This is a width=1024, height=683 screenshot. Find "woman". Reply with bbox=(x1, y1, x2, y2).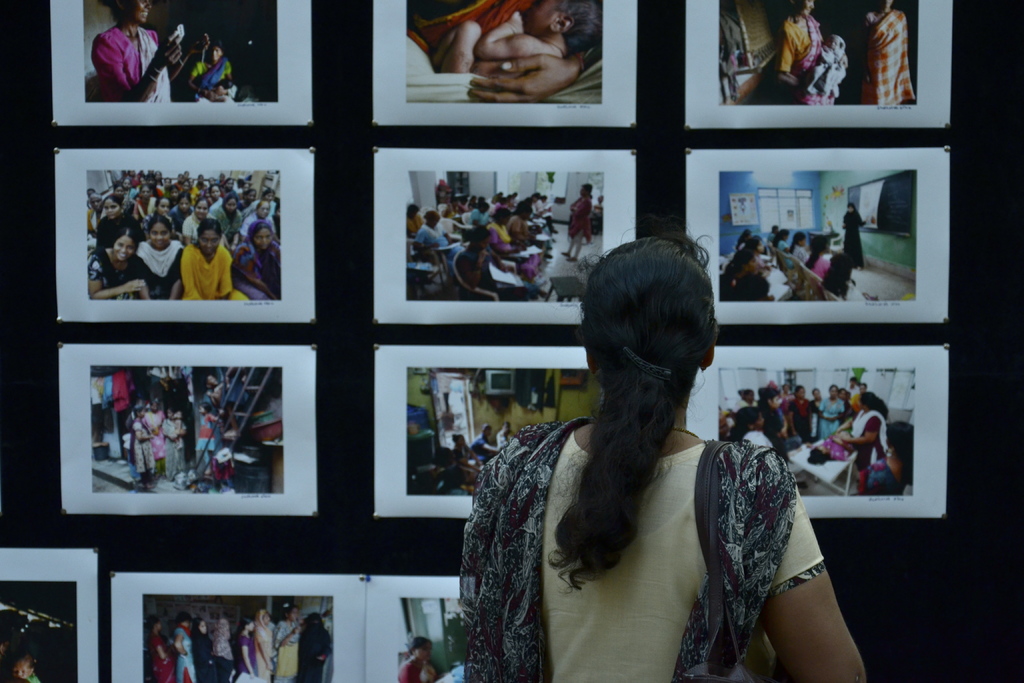
bbox=(176, 613, 198, 682).
